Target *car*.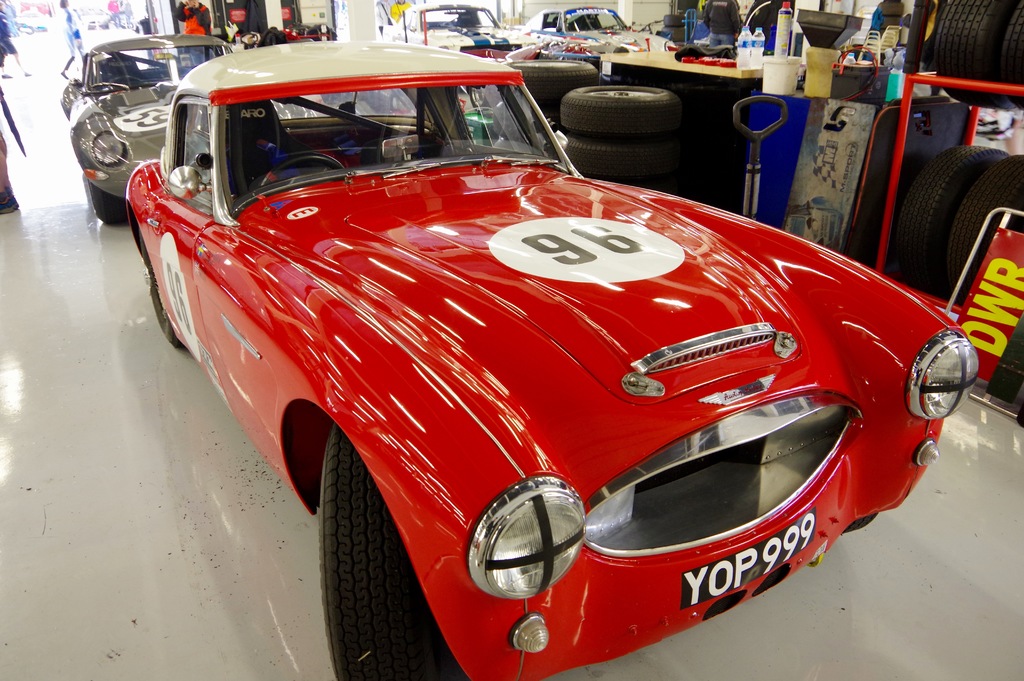
Target region: box=[508, 4, 675, 45].
